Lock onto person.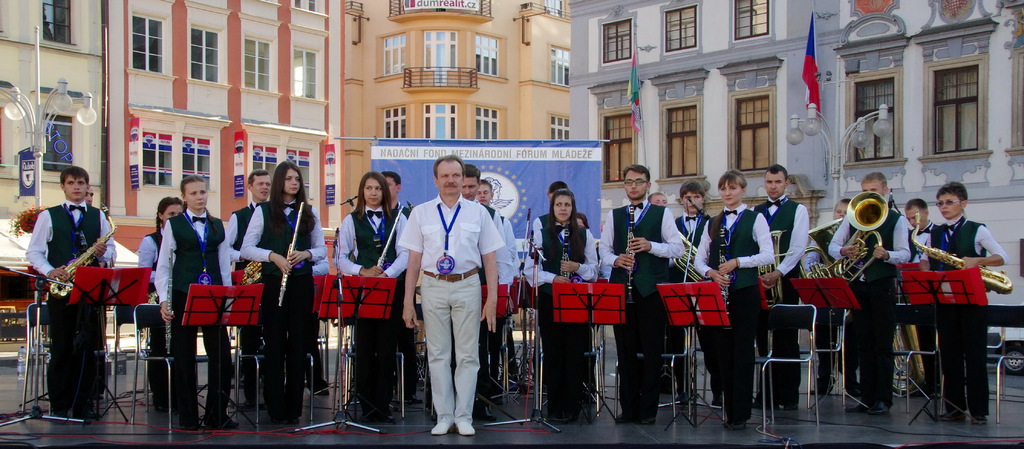
Locked: {"x1": 153, "y1": 174, "x2": 230, "y2": 426}.
